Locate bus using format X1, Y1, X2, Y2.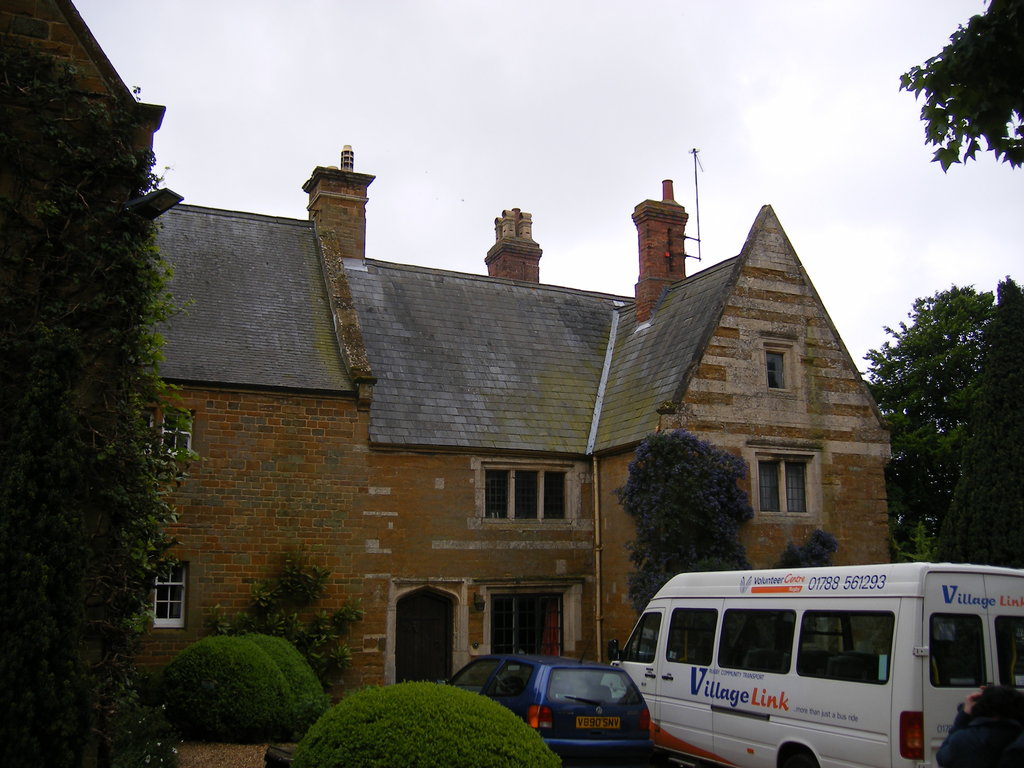
607, 559, 1023, 767.
